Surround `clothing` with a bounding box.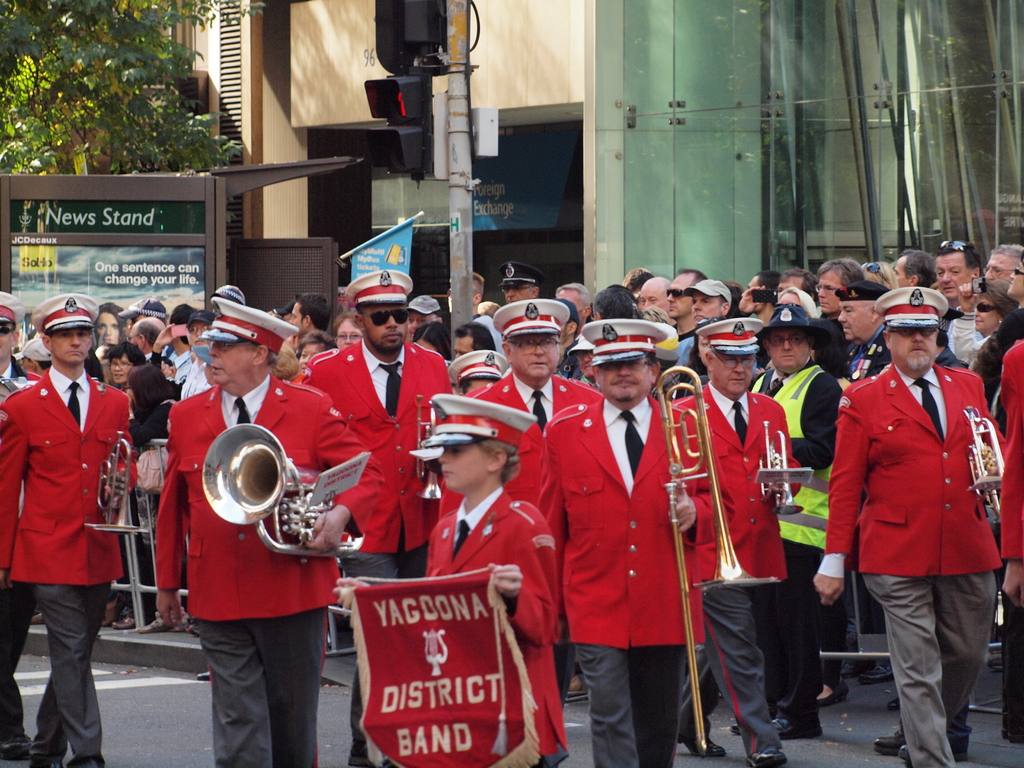
(160,380,397,767).
